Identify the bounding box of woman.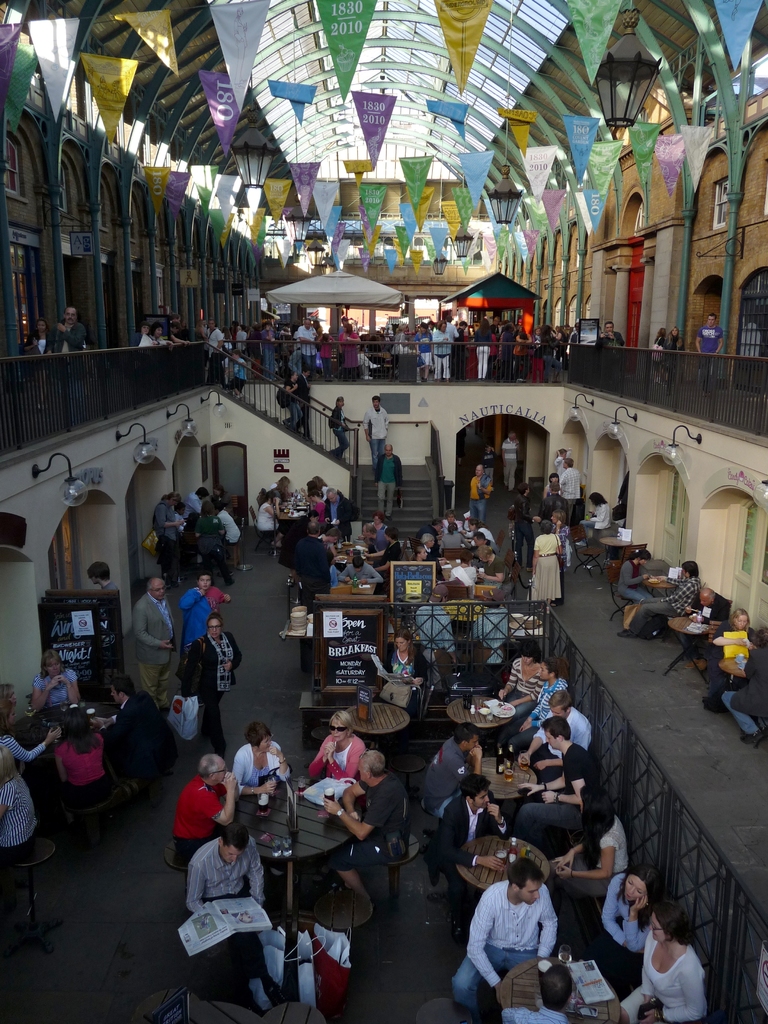
(left=285, top=319, right=305, bottom=375).
